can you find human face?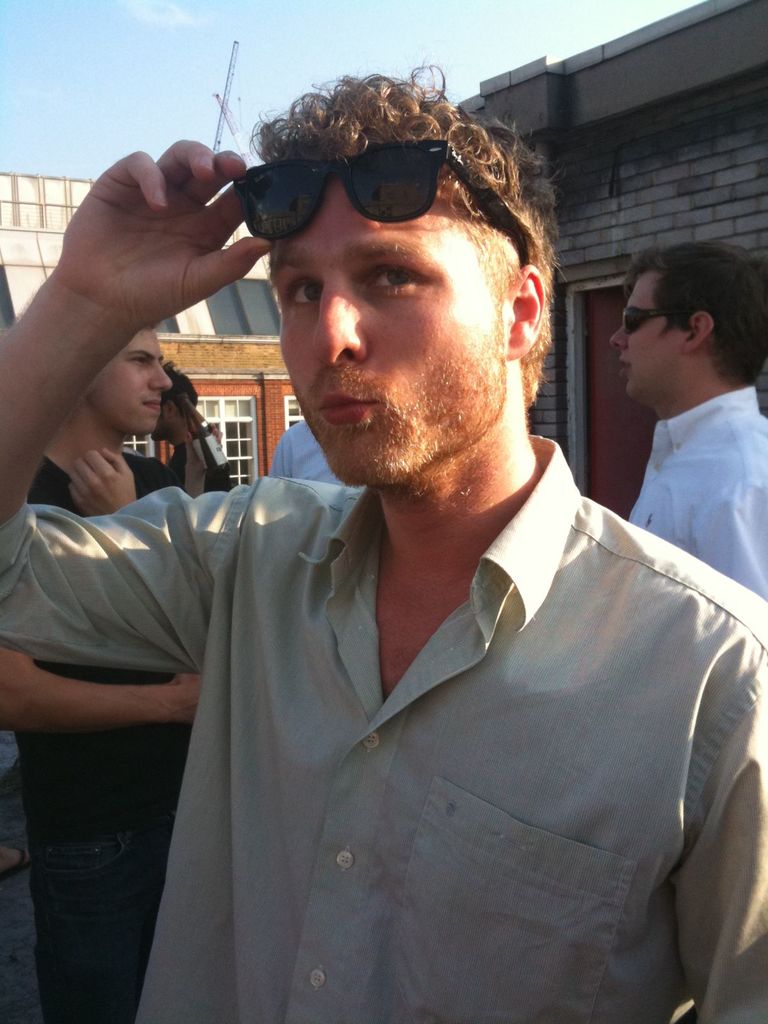
Yes, bounding box: 262 147 531 495.
